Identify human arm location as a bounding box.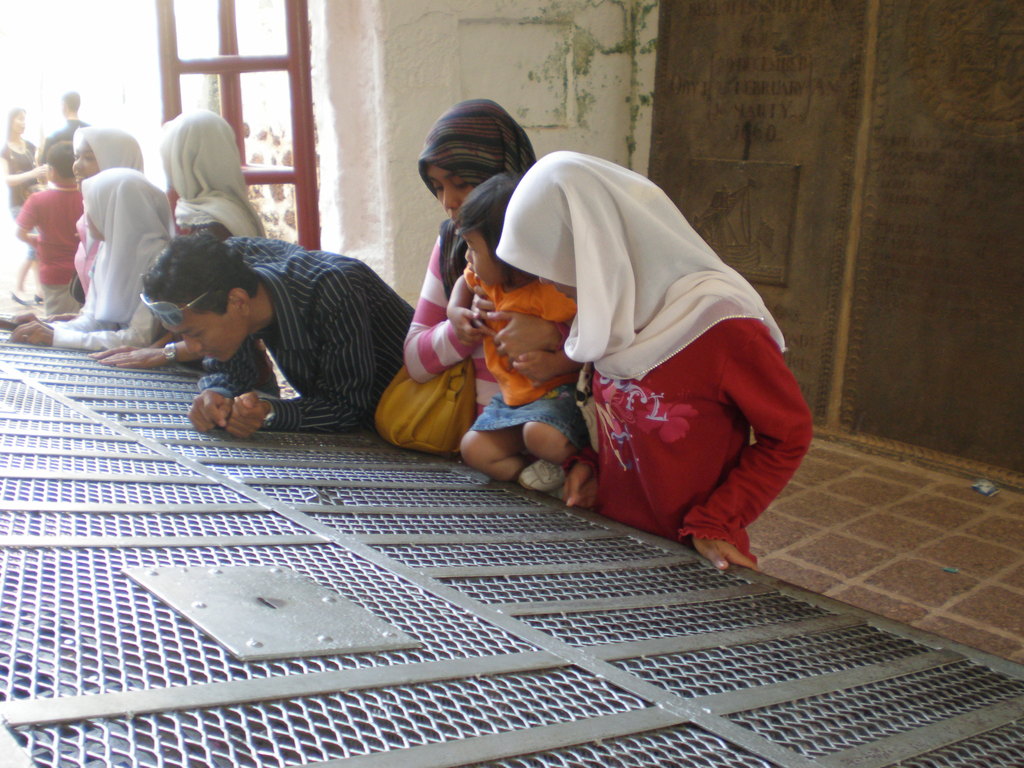
9:186:44:253.
